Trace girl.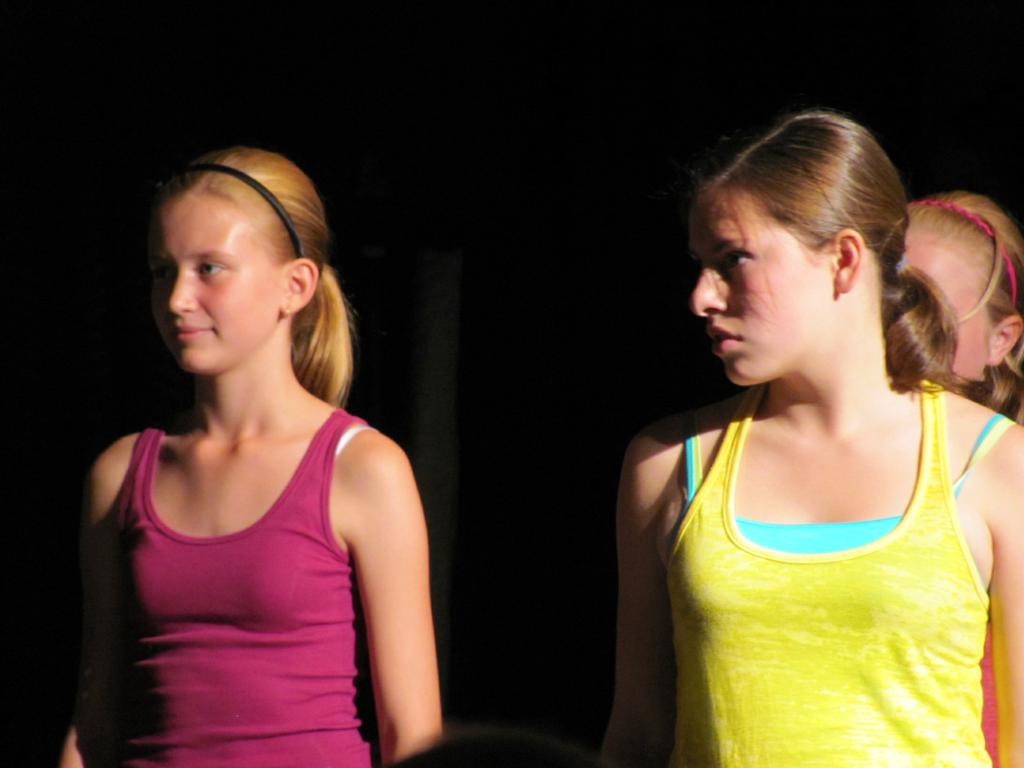
Traced to [x1=598, y1=108, x2=1023, y2=767].
